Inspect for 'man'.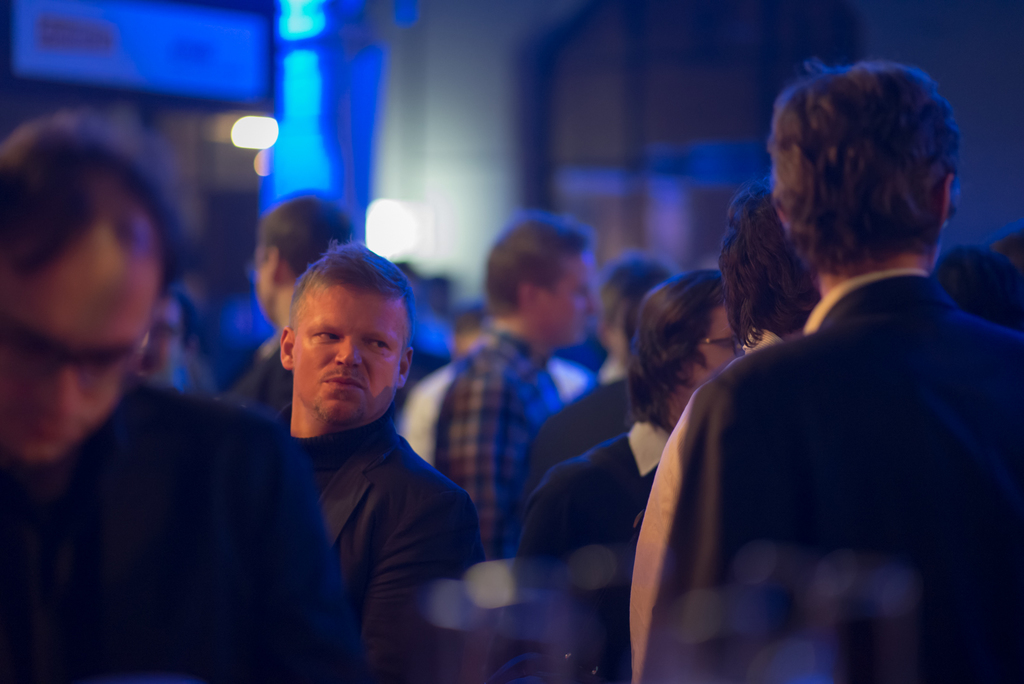
Inspection: 624 55 1023 683.
